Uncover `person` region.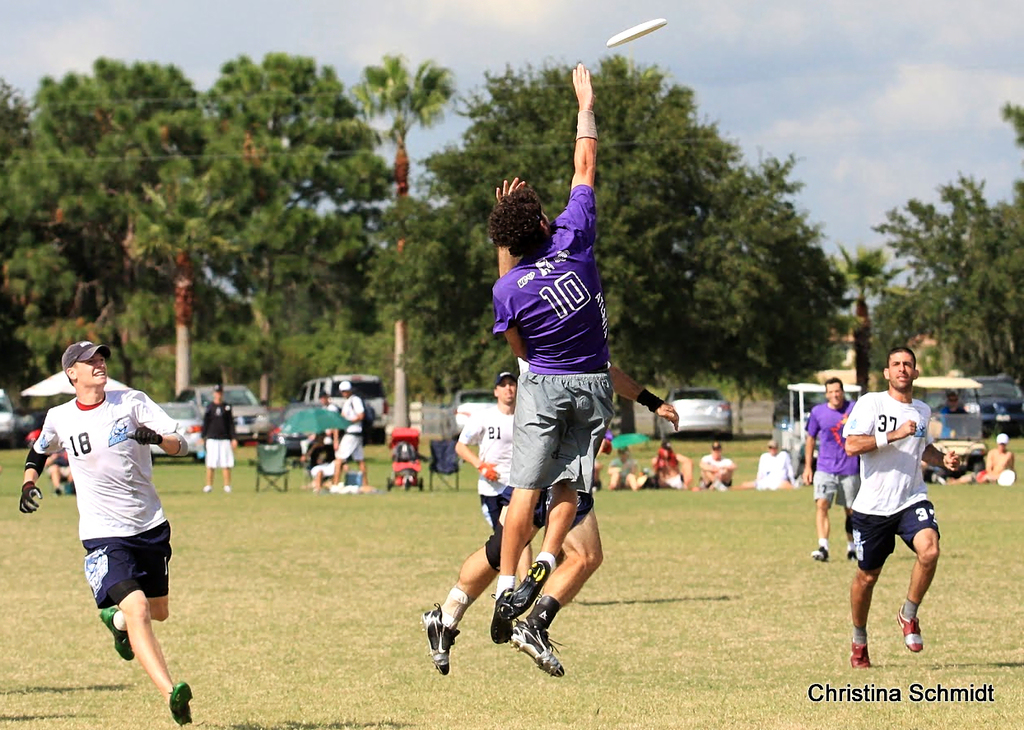
Uncovered: (left=931, top=430, right=1016, bottom=486).
